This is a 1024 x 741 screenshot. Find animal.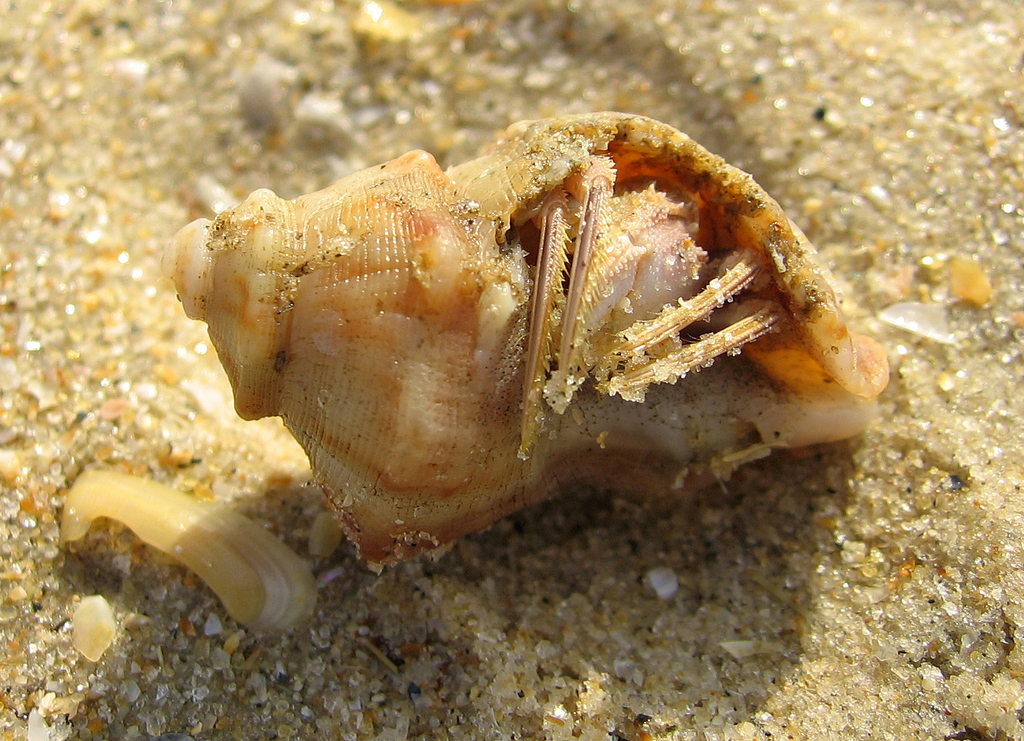
Bounding box: (173, 102, 896, 564).
